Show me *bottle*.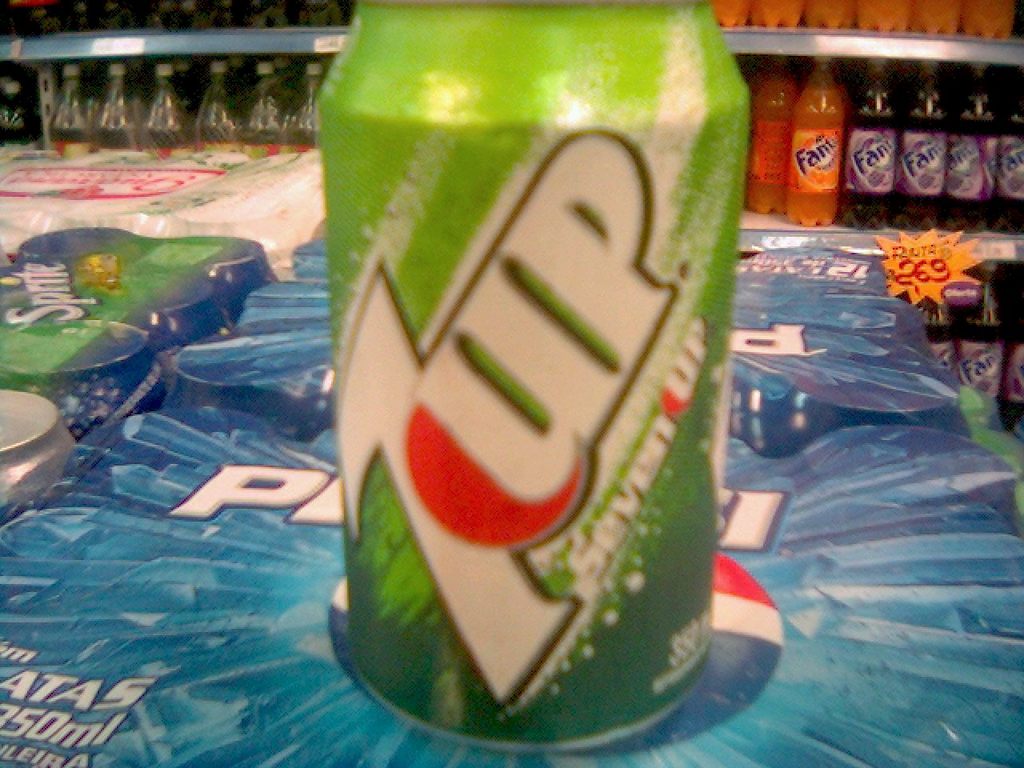
*bottle* is here: bbox=[784, 53, 848, 228].
